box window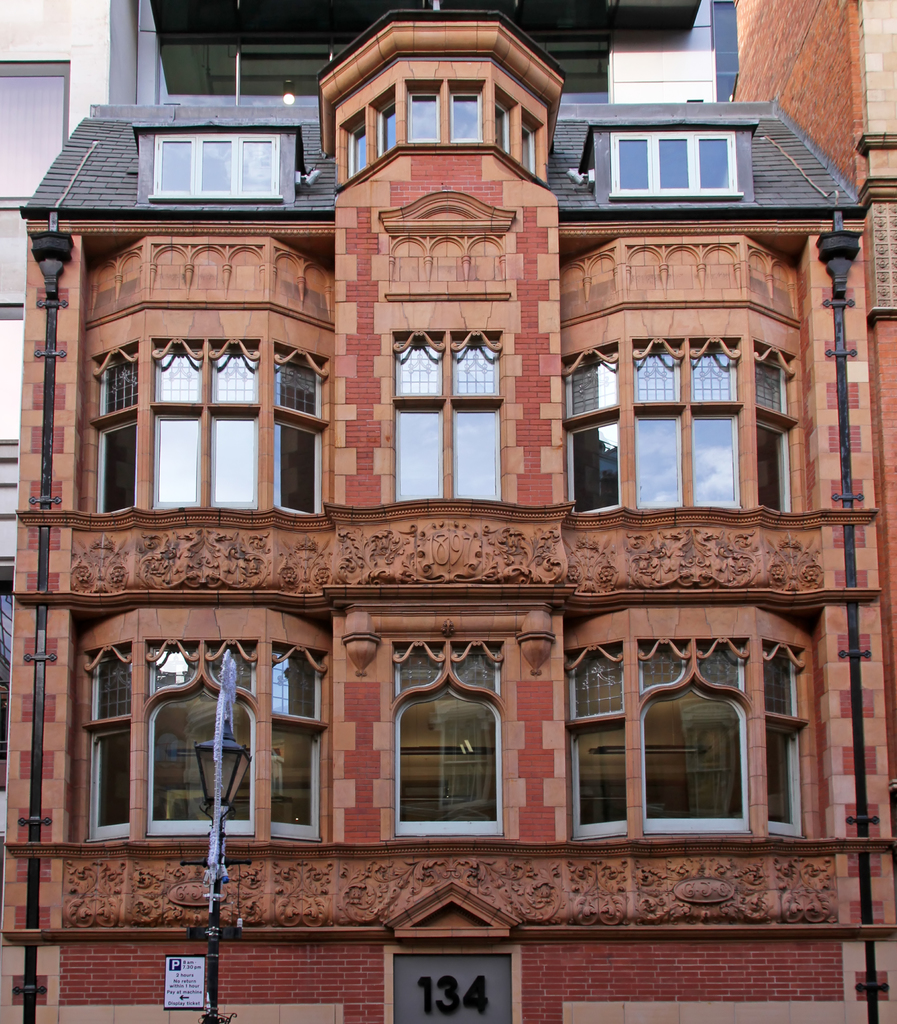
564,420,618,513
